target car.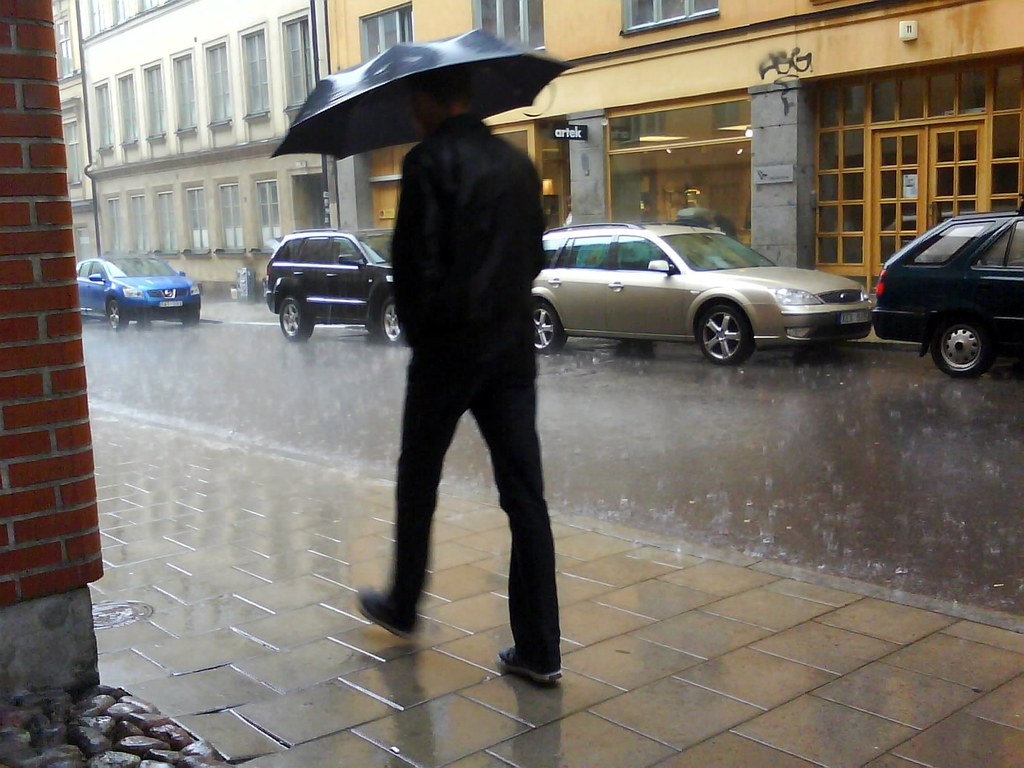
Target region: <region>532, 220, 871, 366</region>.
